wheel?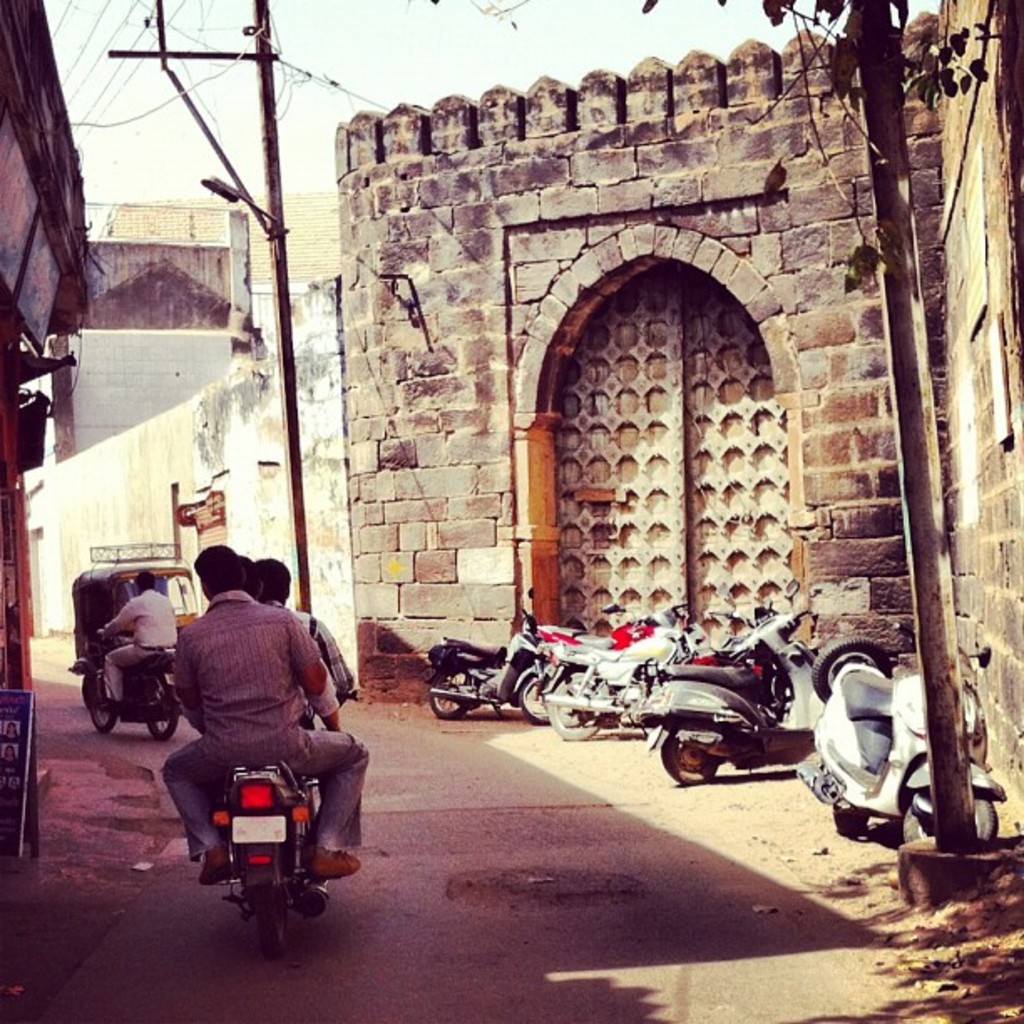
{"left": 808, "top": 632, "right": 892, "bottom": 701}
